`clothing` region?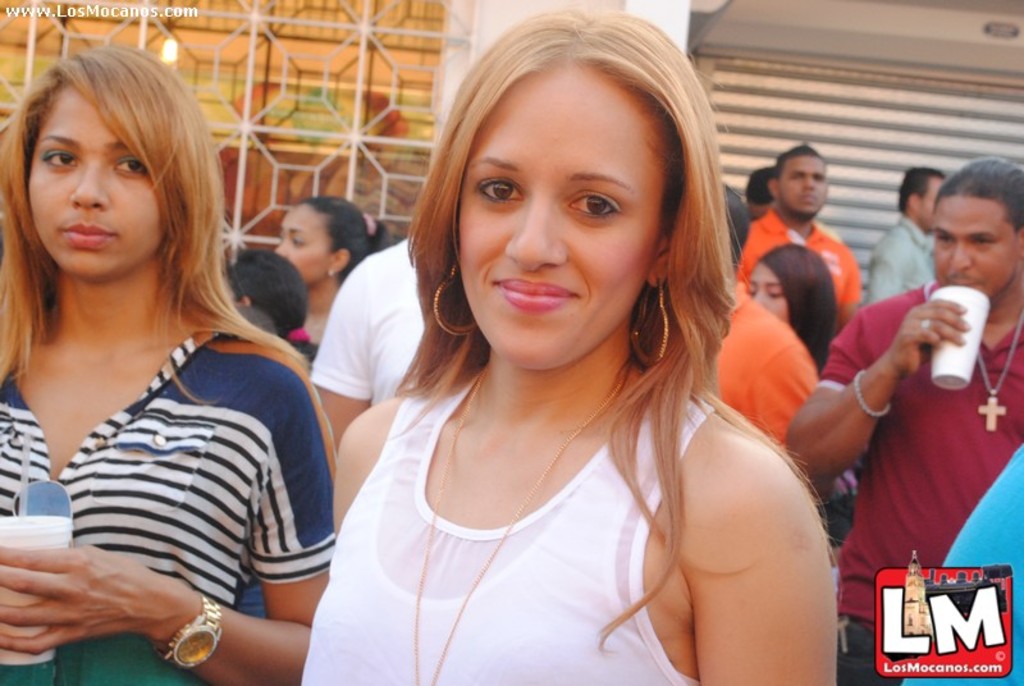
bbox(818, 270, 1023, 685)
